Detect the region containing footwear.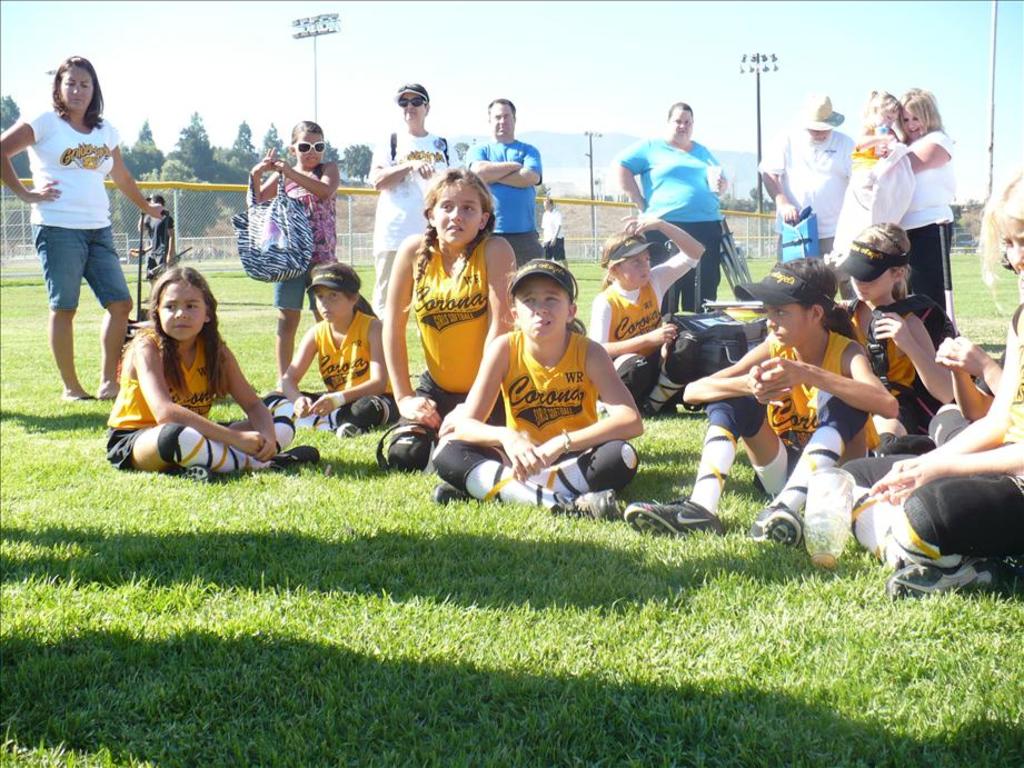
Rect(70, 400, 93, 402).
